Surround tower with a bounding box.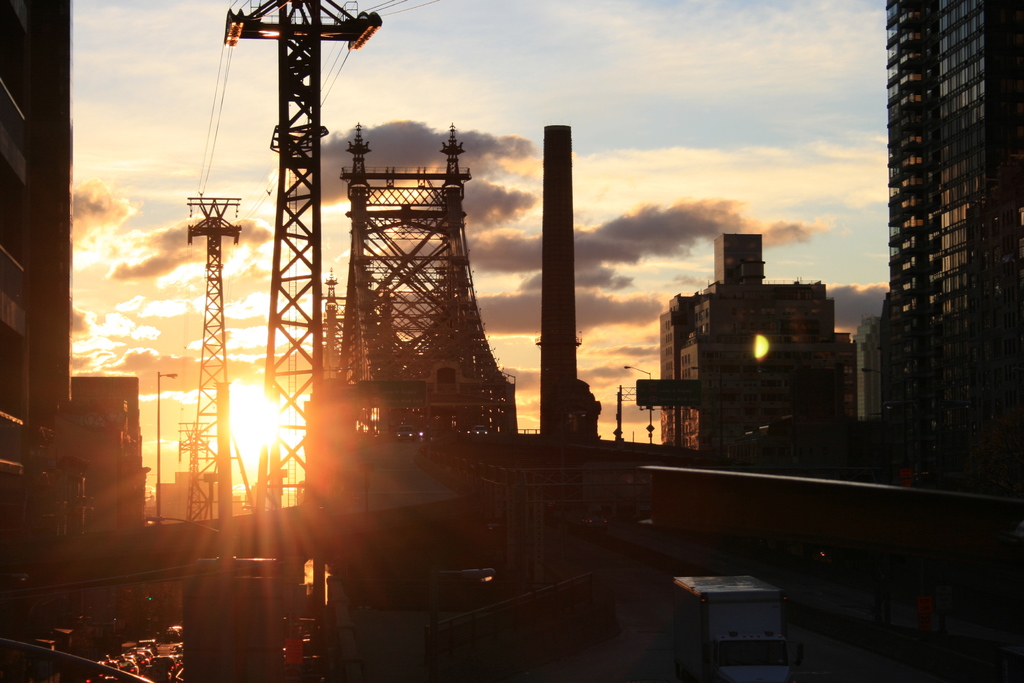
<region>173, 415, 209, 522</region>.
